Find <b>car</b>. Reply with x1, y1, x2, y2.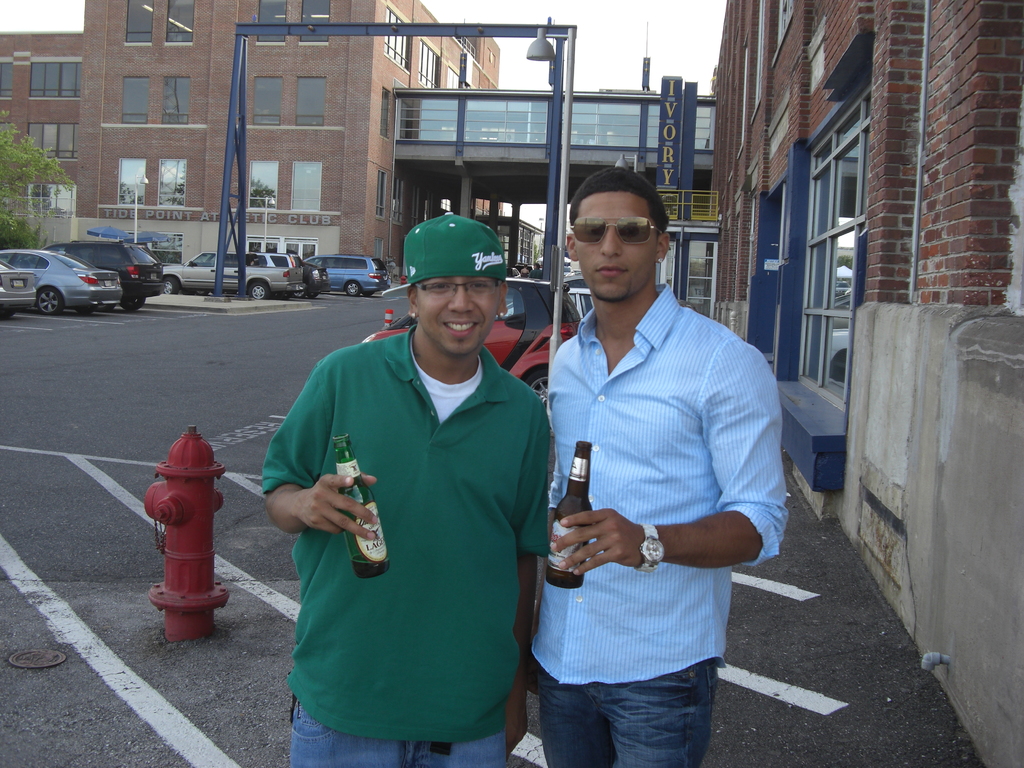
5, 246, 123, 310.
